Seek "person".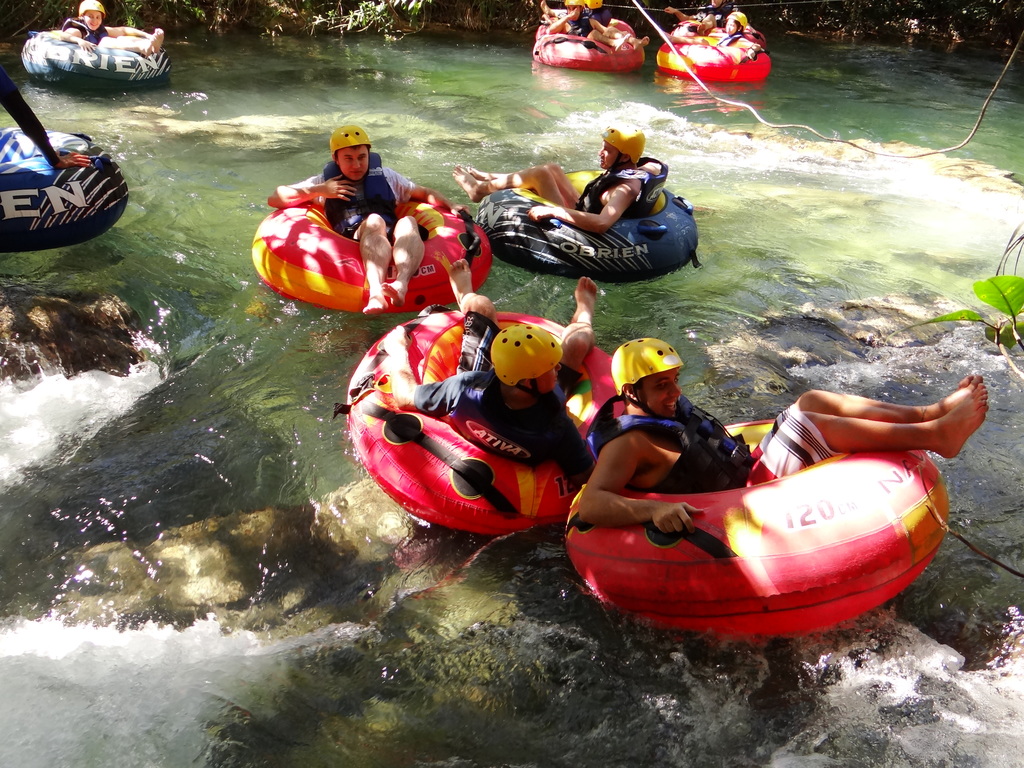
bbox=[663, 0, 756, 35].
